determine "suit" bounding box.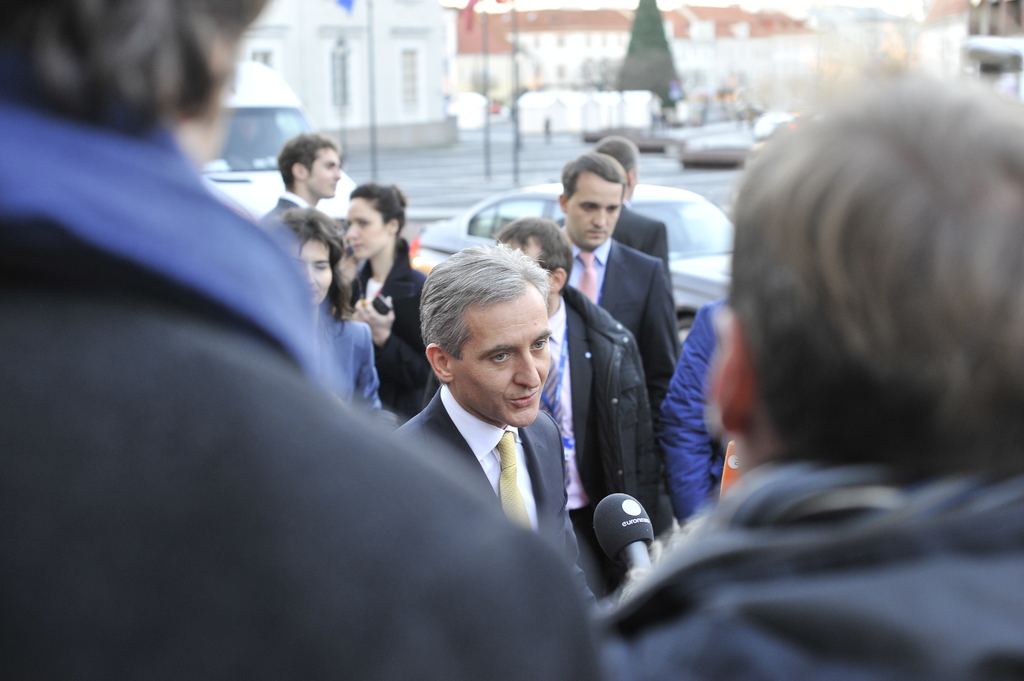
Determined: select_region(568, 237, 678, 408).
